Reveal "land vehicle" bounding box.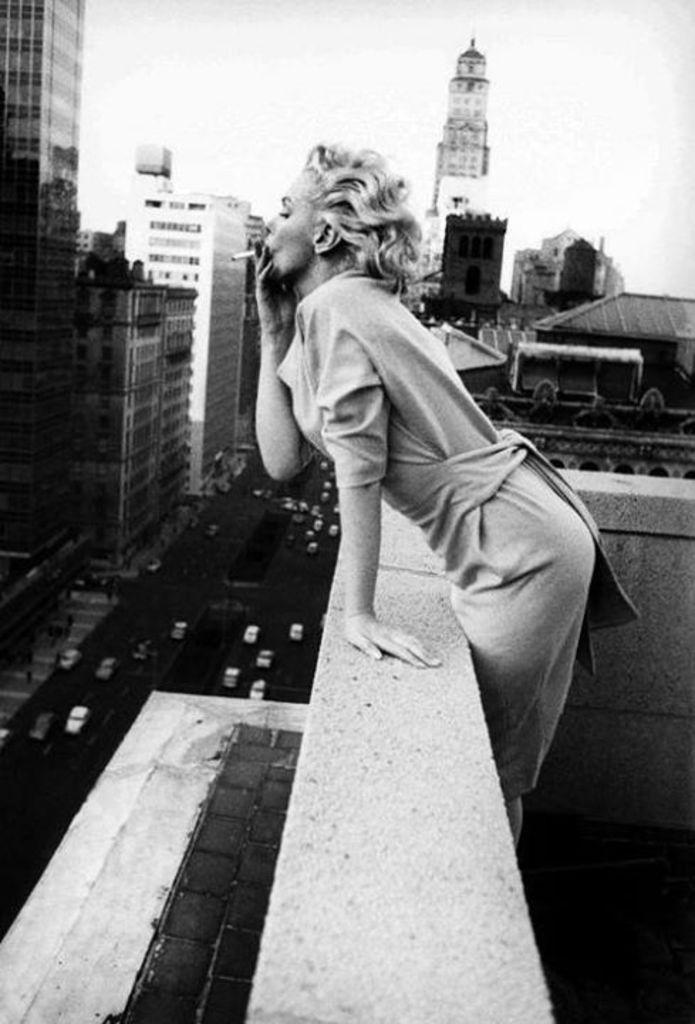
Revealed: locate(240, 622, 260, 644).
